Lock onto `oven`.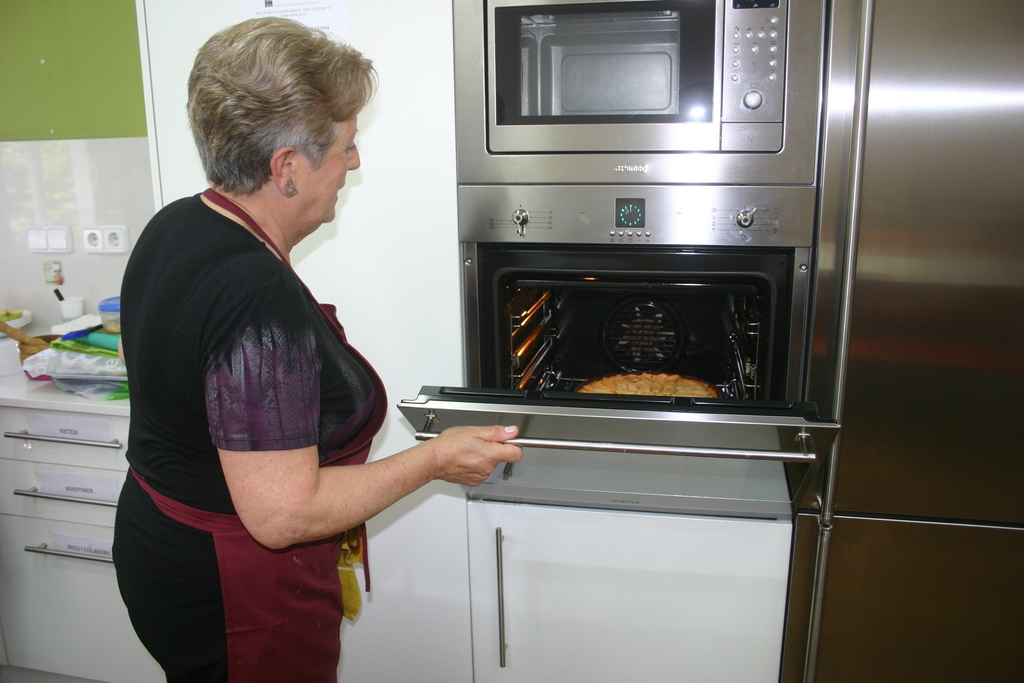
Locked: crop(479, 0, 788, 154).
